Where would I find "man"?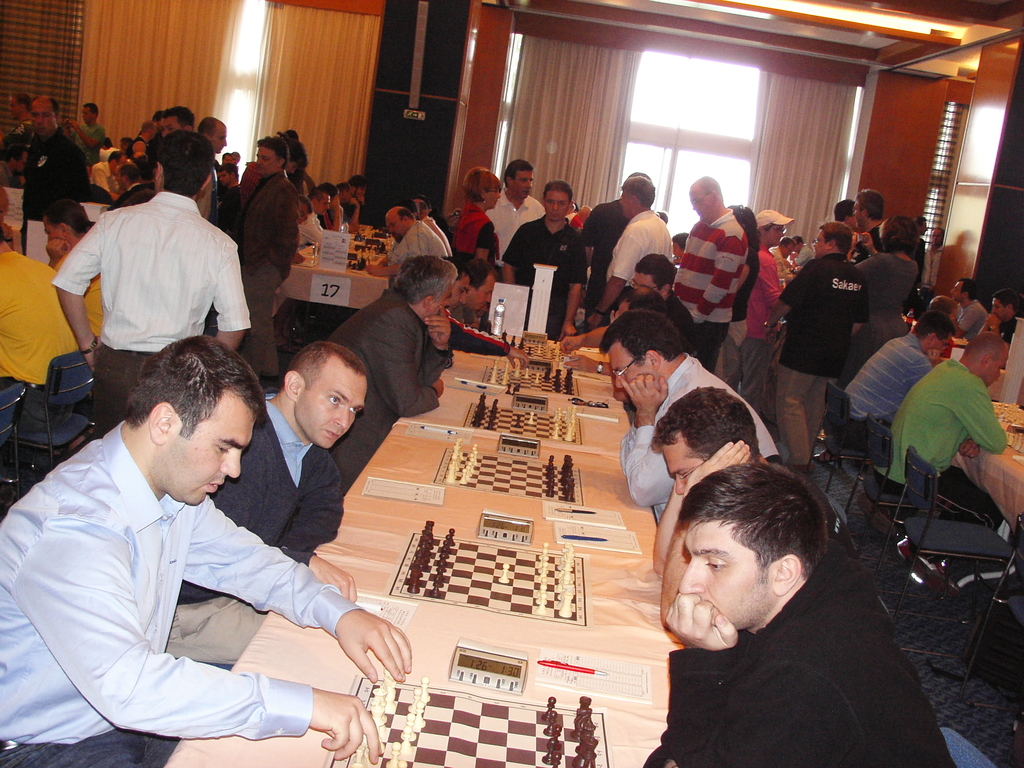
At [x1=868, y1=331, x2=1010, y2=537].
